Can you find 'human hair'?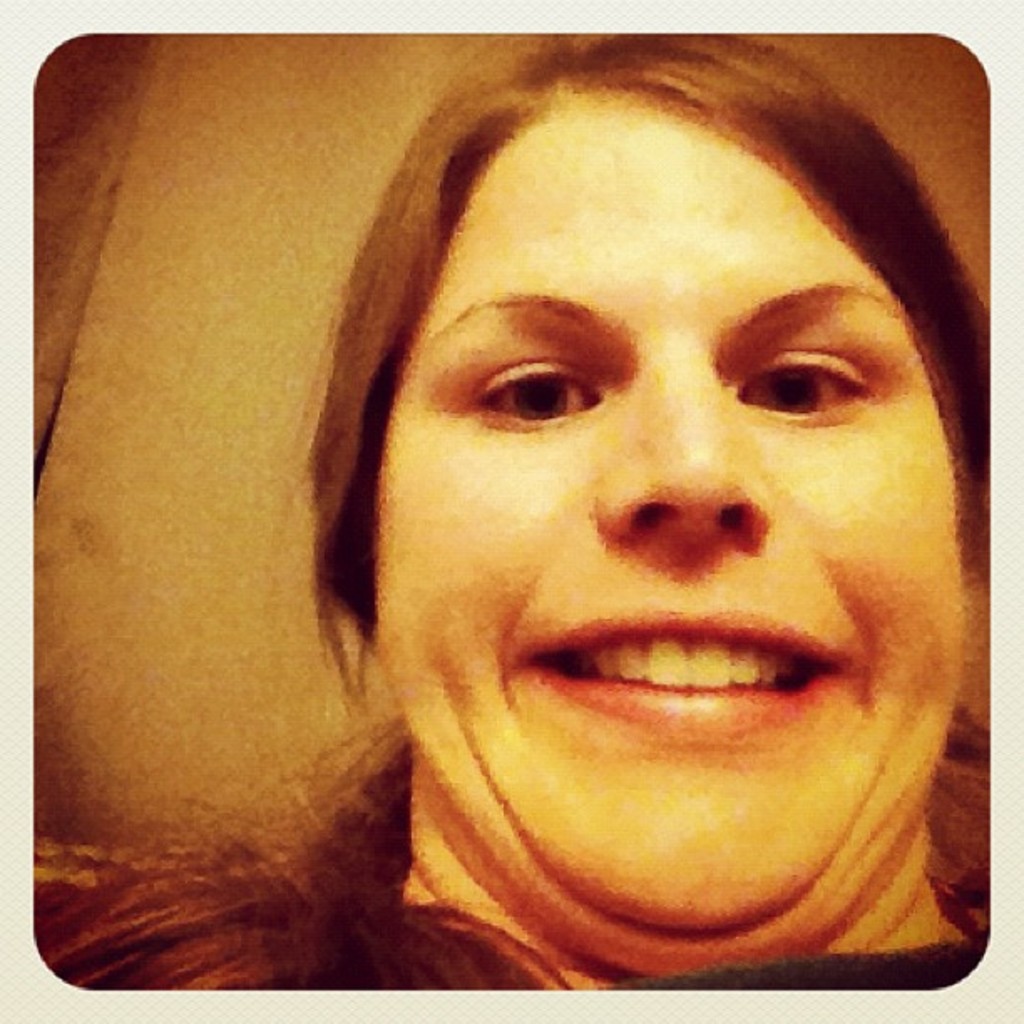
Yes, bounding box: x1=105, y1=28, x2=987, y2=947.
